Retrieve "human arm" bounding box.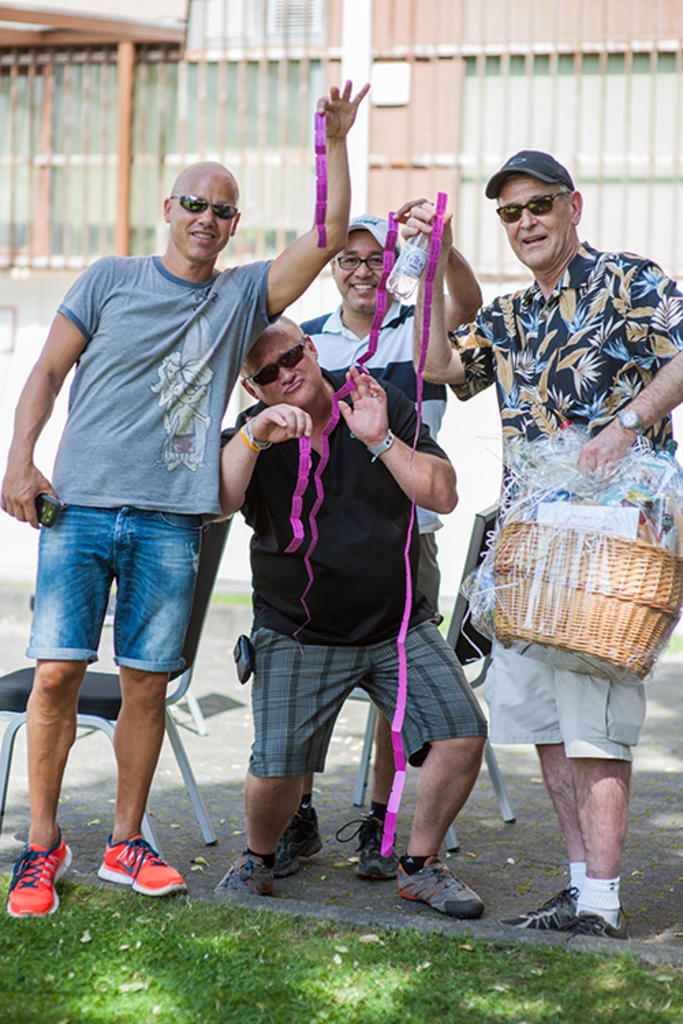
Bounding box: BBox(393, 195, 486, 339).
